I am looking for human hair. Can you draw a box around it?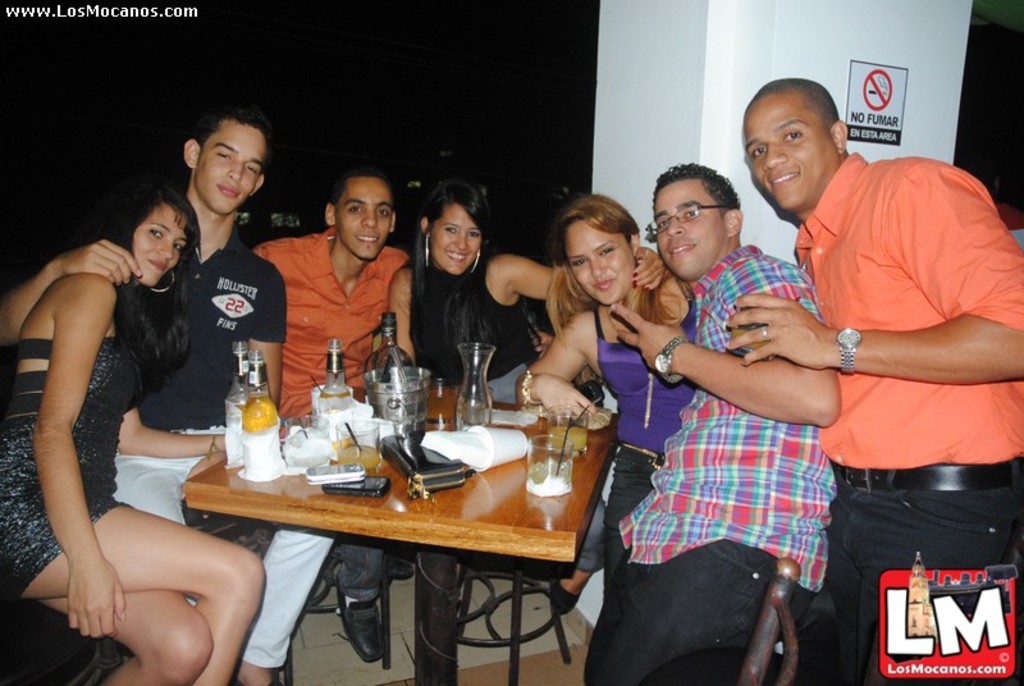
Sure, the bounding box is (104,180,202,398).
